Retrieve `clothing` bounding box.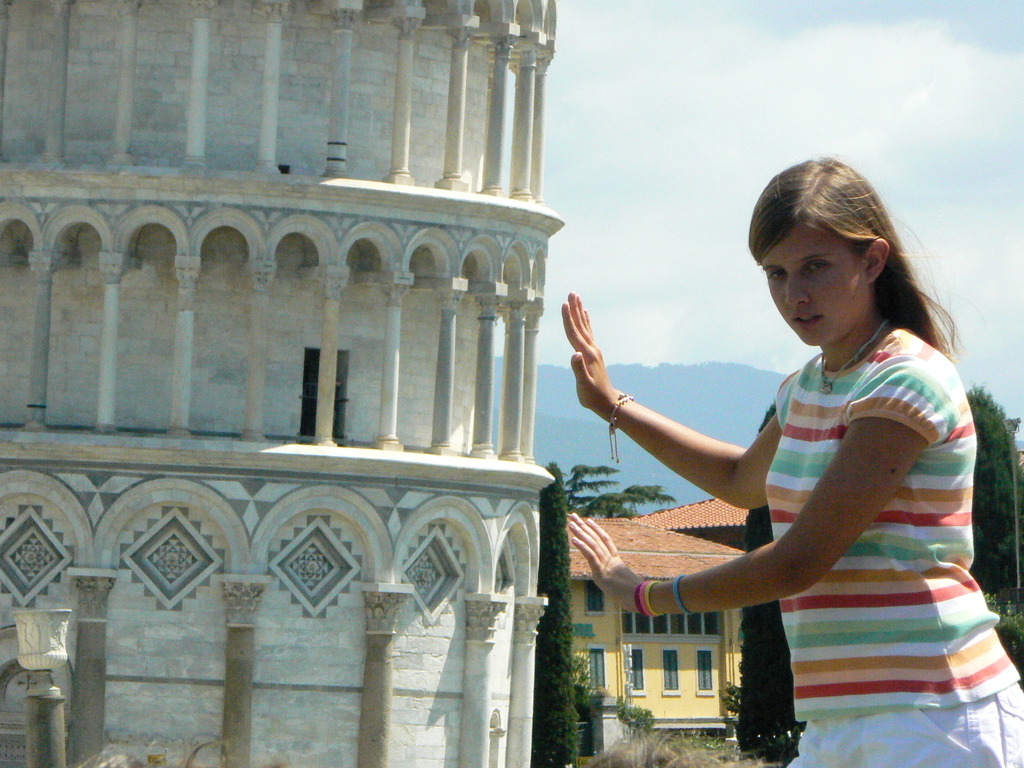
Bounding box: detection(630, 283, 986, 712).
